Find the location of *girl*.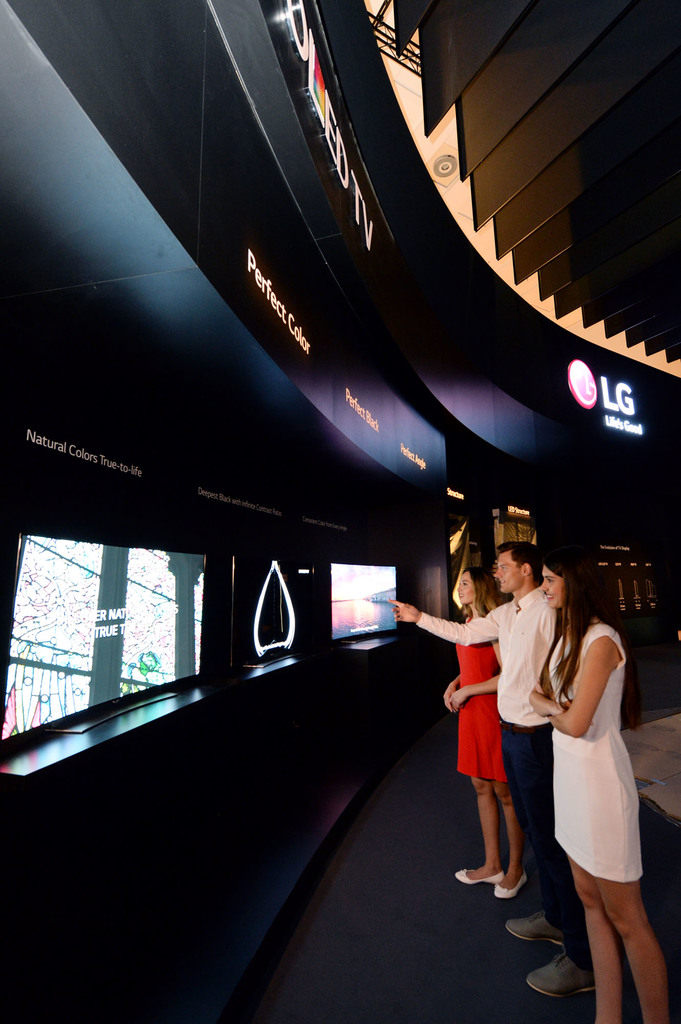
Location: (531,545,672,1023).
